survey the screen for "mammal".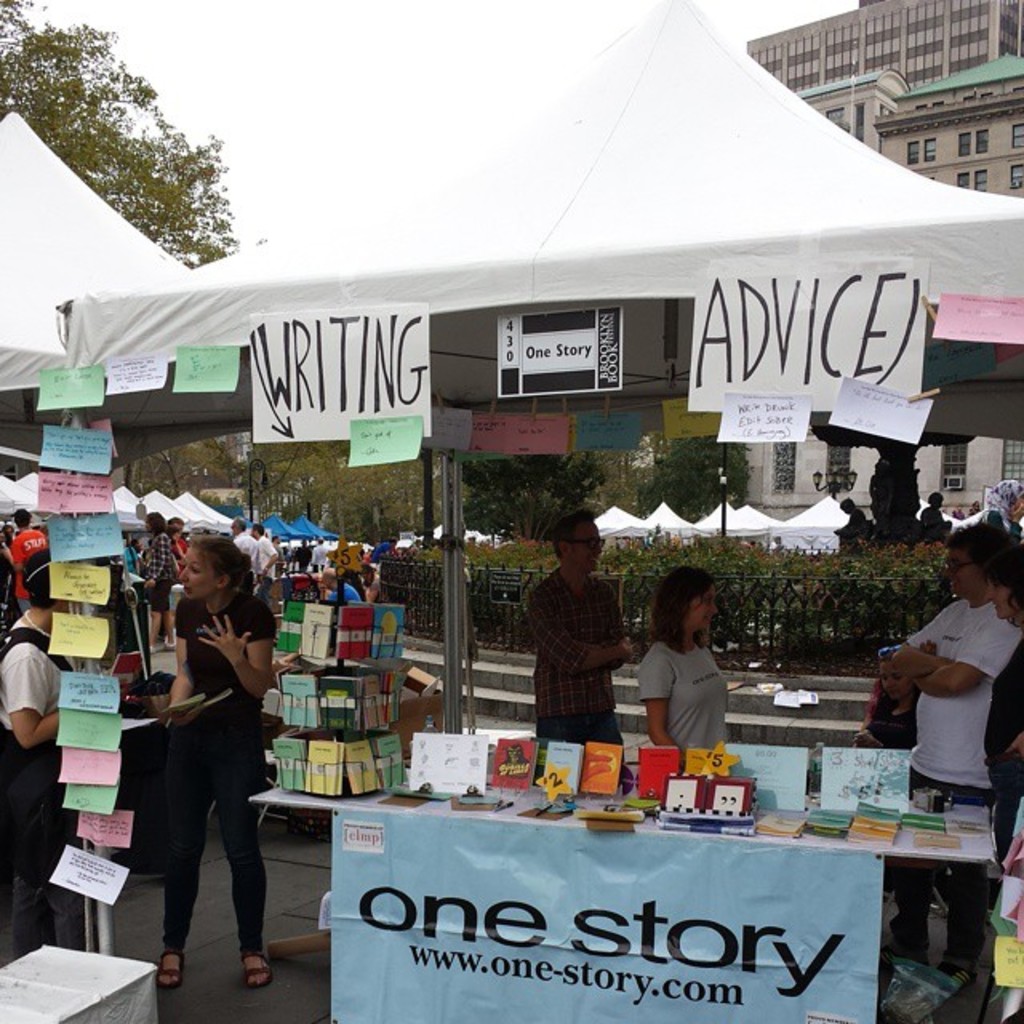
Survey found: BBox(142, 510, 179, 651).
